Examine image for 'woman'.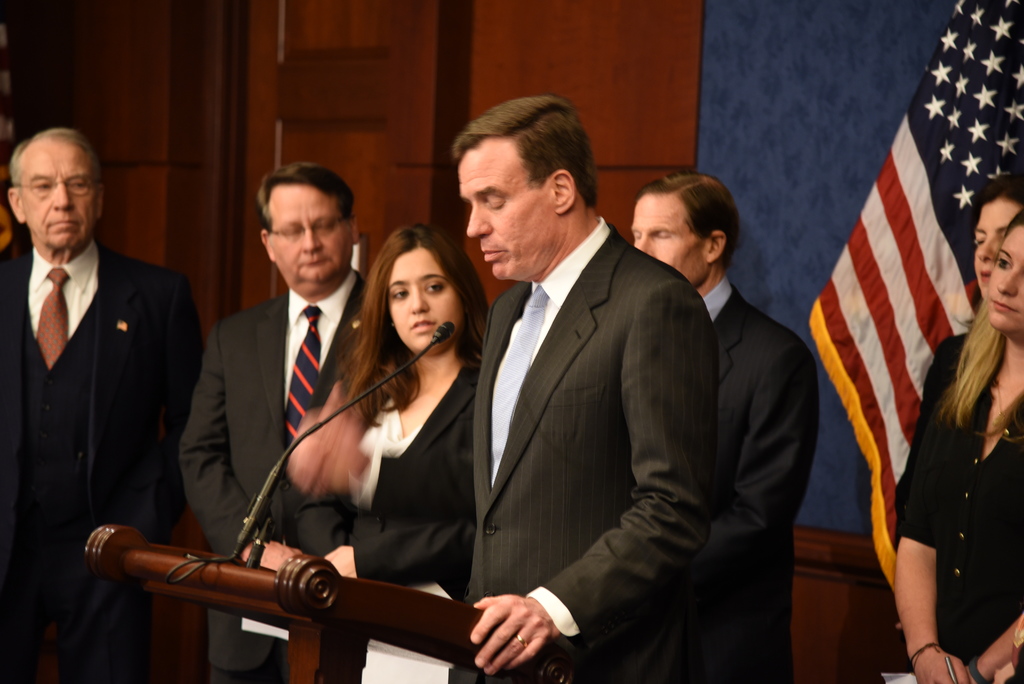
Examination result: BBox(964, 179, 1023, 295).
